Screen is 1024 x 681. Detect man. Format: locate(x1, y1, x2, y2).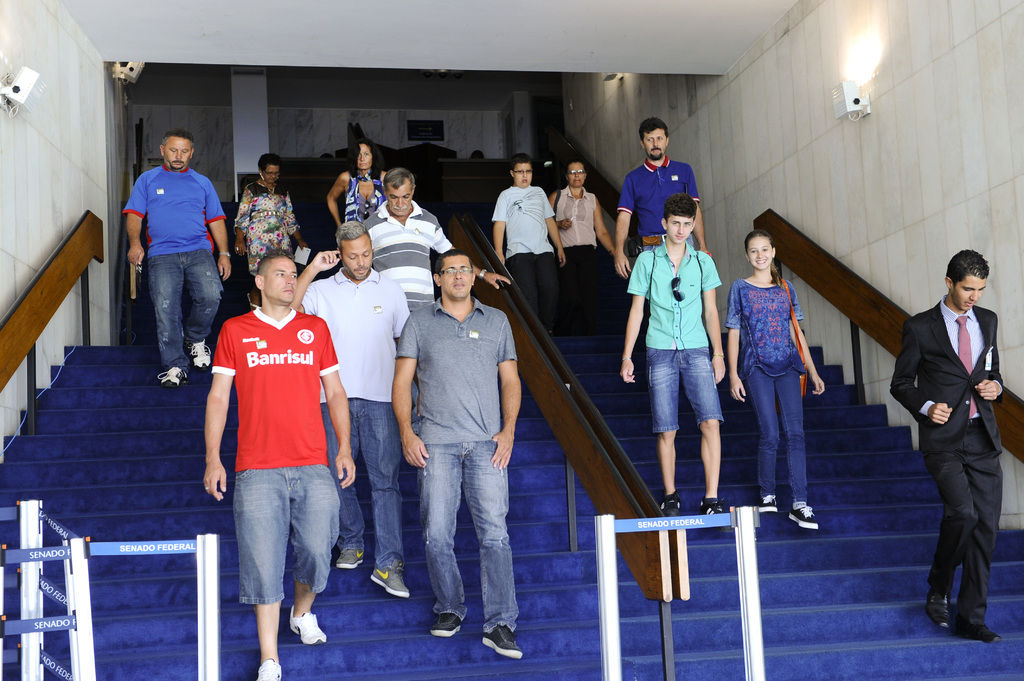
locate(620, 191, 726, 518).
